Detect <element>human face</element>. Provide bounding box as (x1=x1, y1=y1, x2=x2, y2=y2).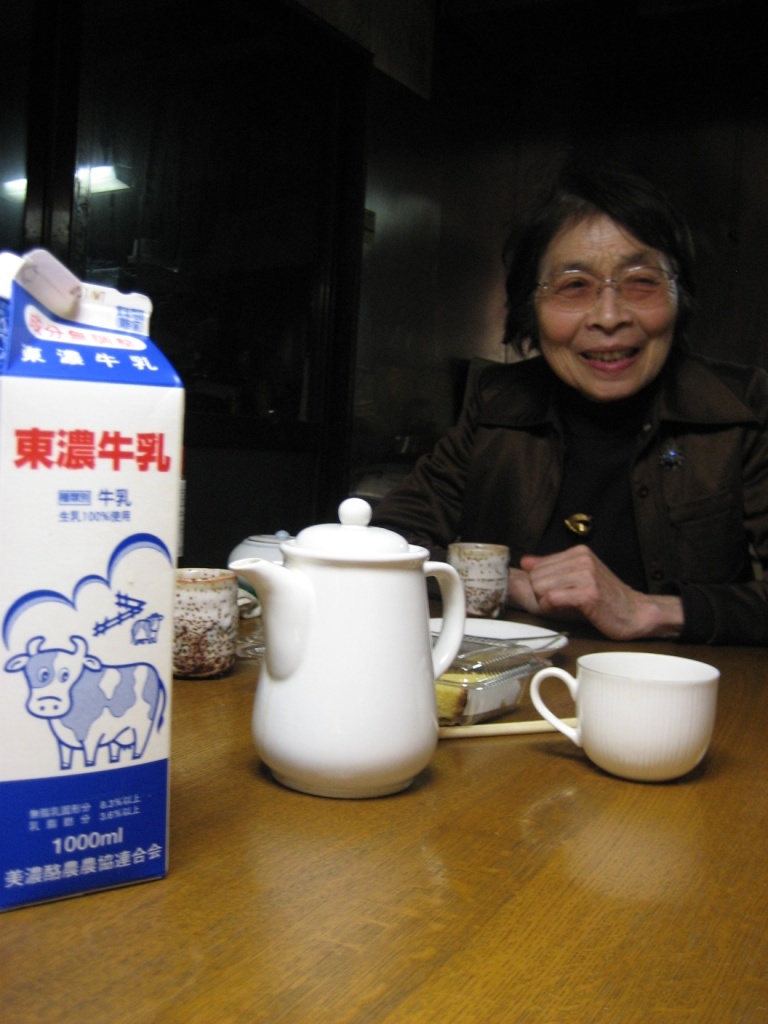
(x1=529, y1=209, x2=678, y2=393).
